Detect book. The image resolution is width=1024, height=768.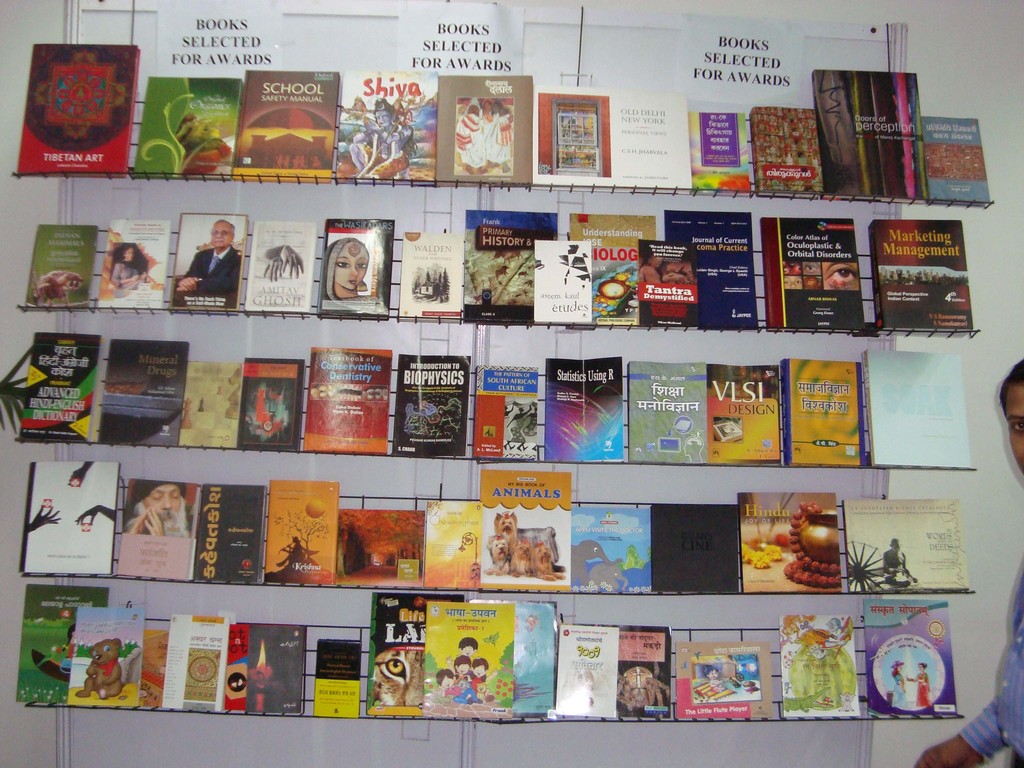
locate(627, 359, 710, 465).
